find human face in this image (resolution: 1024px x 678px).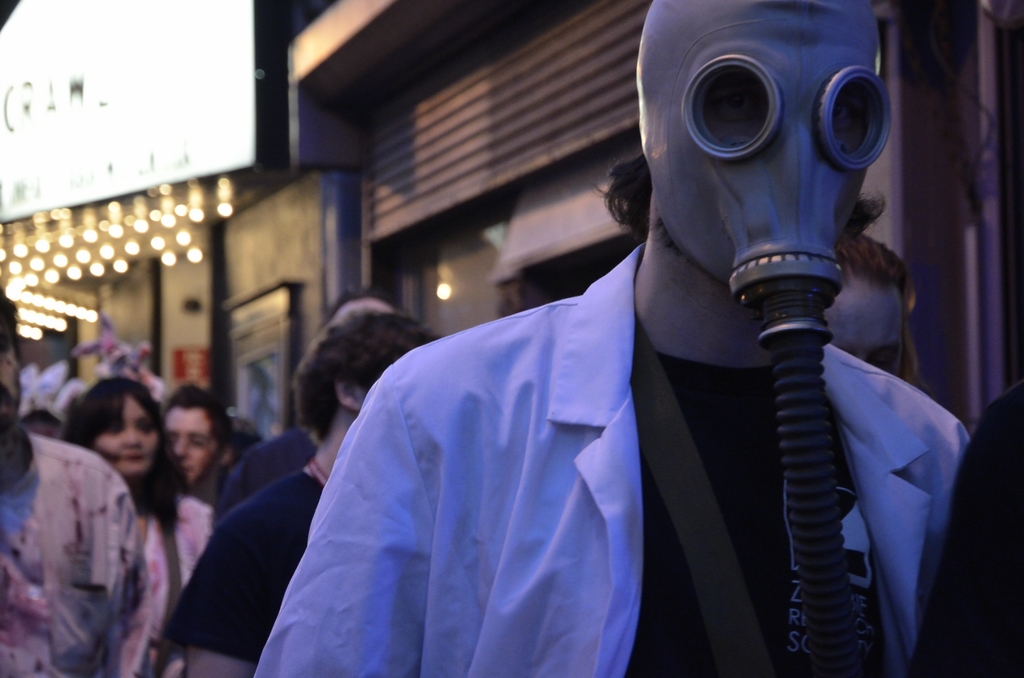
crop(168, 409, 215, 478).
